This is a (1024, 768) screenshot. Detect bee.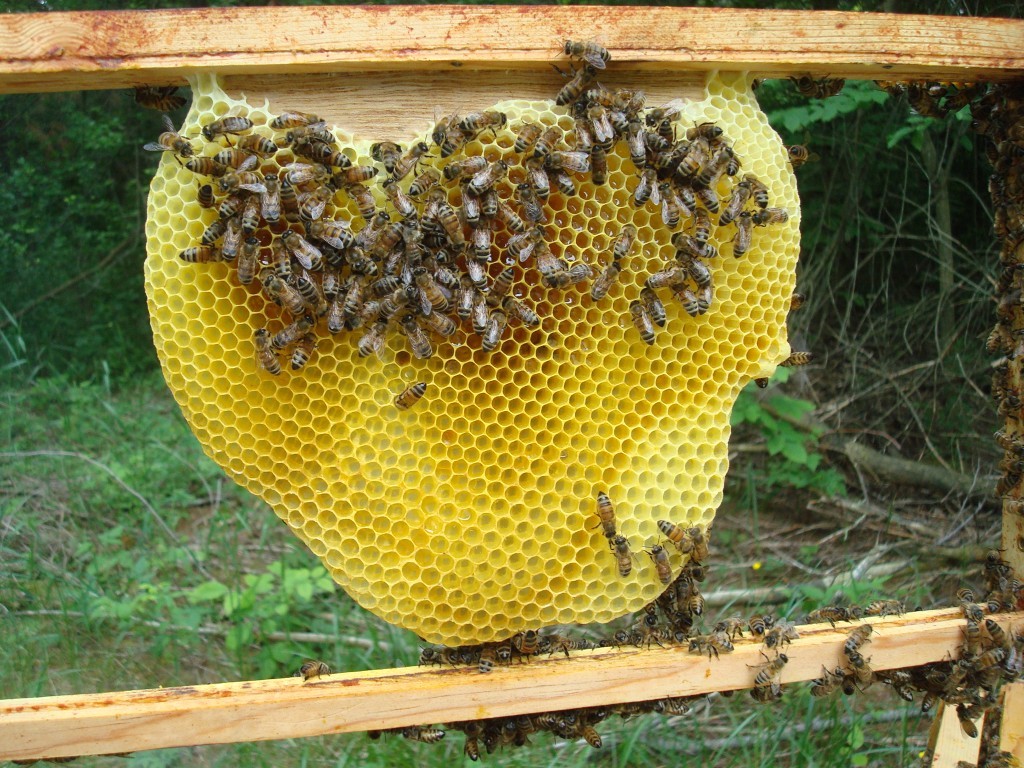
detection(580, 134, 616, 189).
